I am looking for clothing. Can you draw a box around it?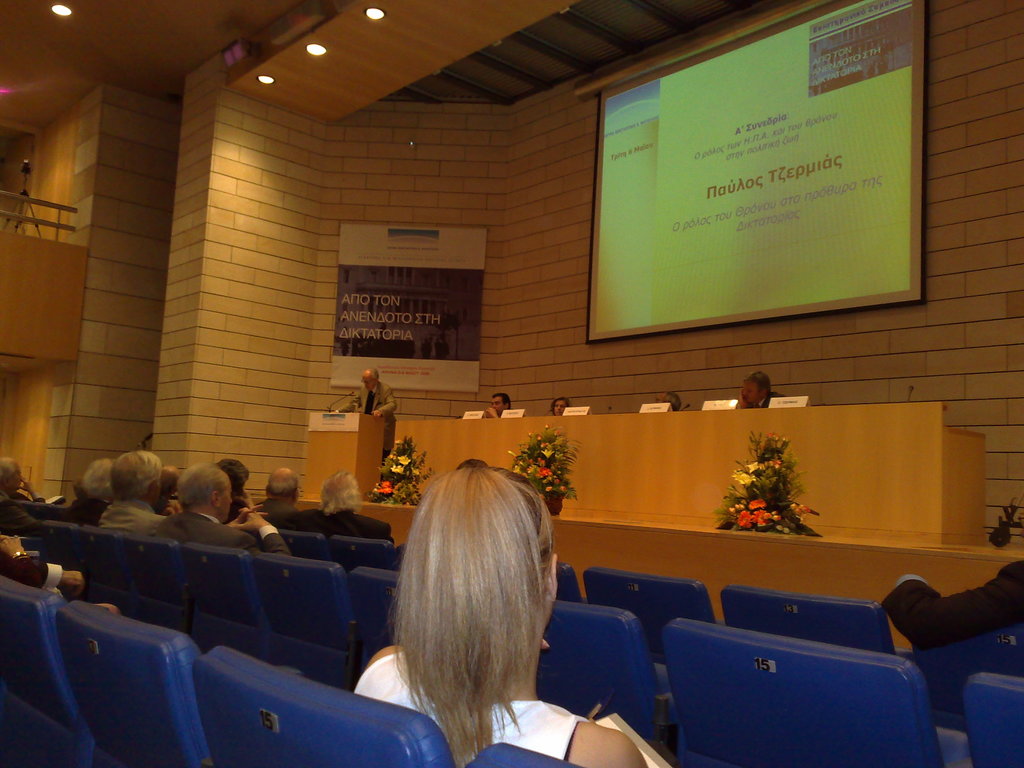
Sure, the bounding box is x1=152, y1=507, x2=292, y2=550.
